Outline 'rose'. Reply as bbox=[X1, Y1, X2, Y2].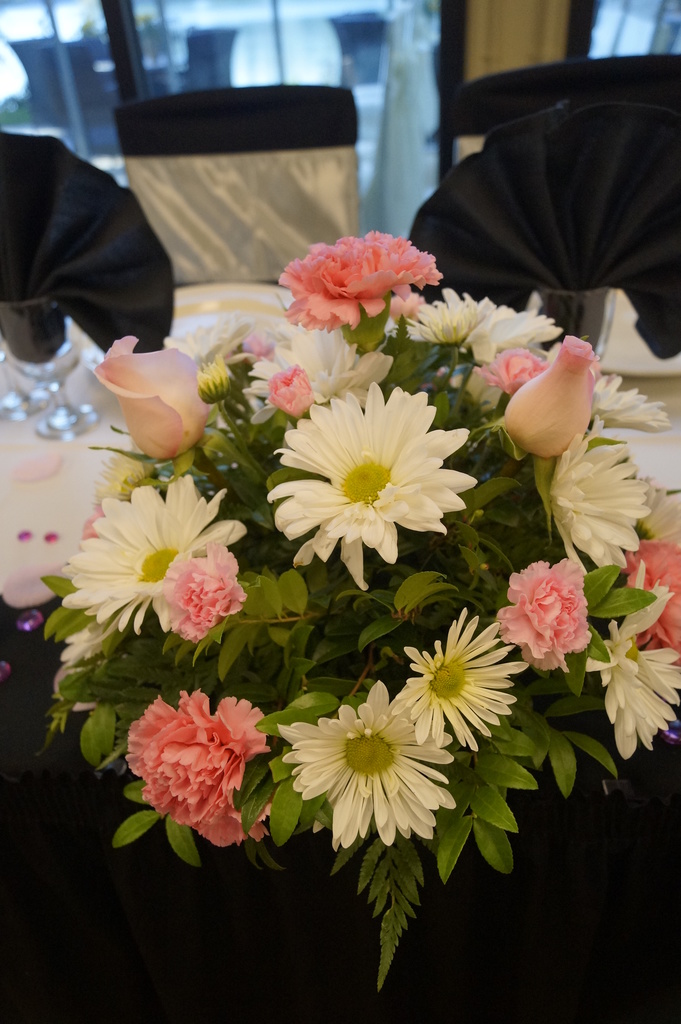
bbox=[122, 682, 268, 848].
